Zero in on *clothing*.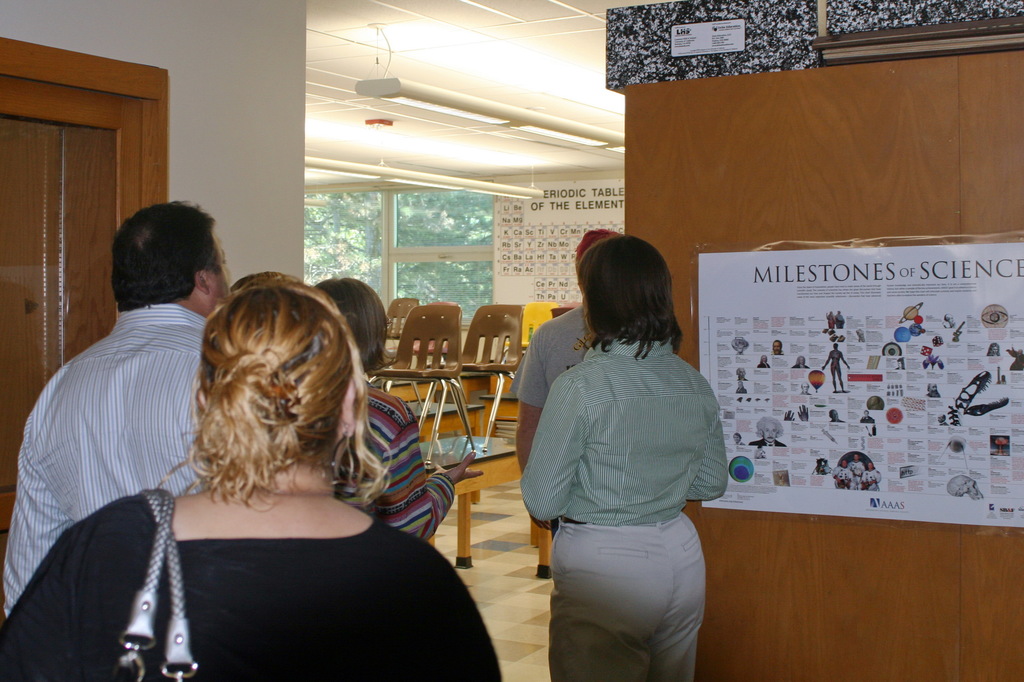
Zeroed in: <box>520,276,738,662</box>.
